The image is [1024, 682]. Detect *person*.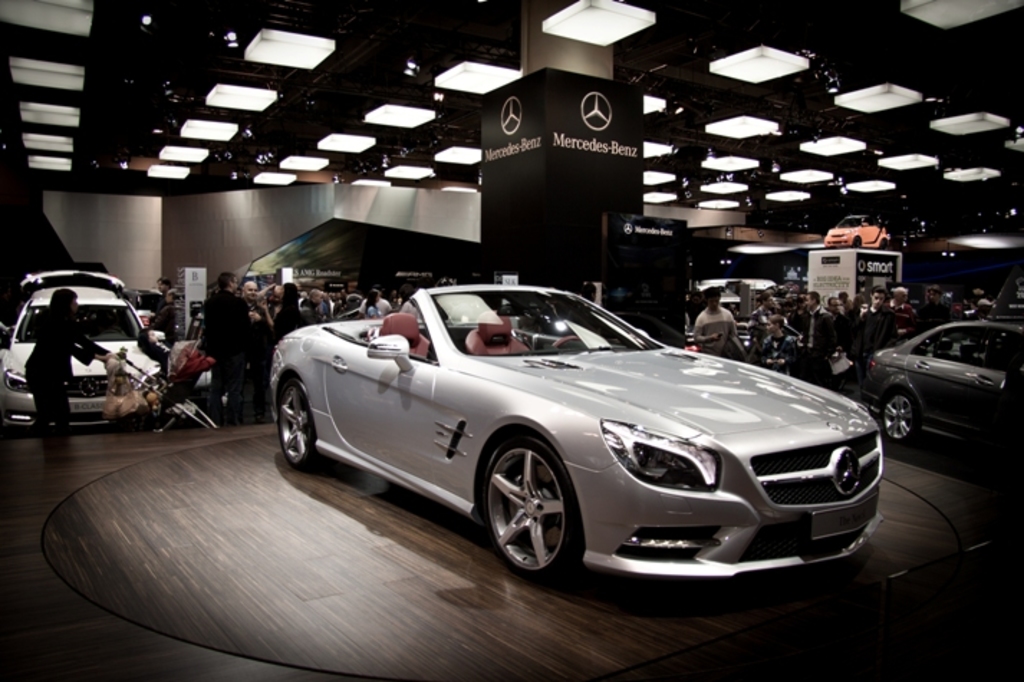
Detection: select_region(833, 289, 856, 355).
